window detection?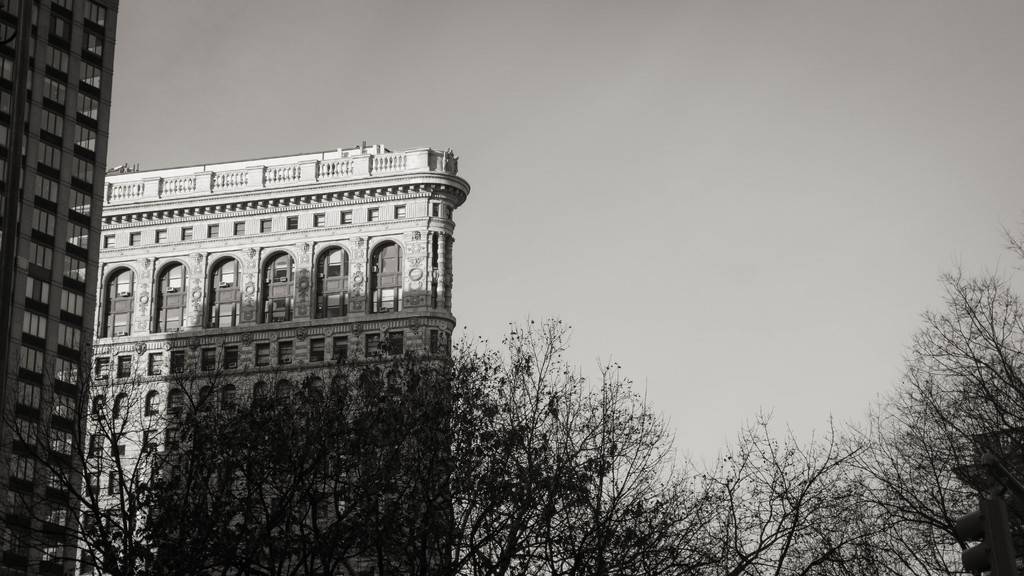
109:468:121:493
